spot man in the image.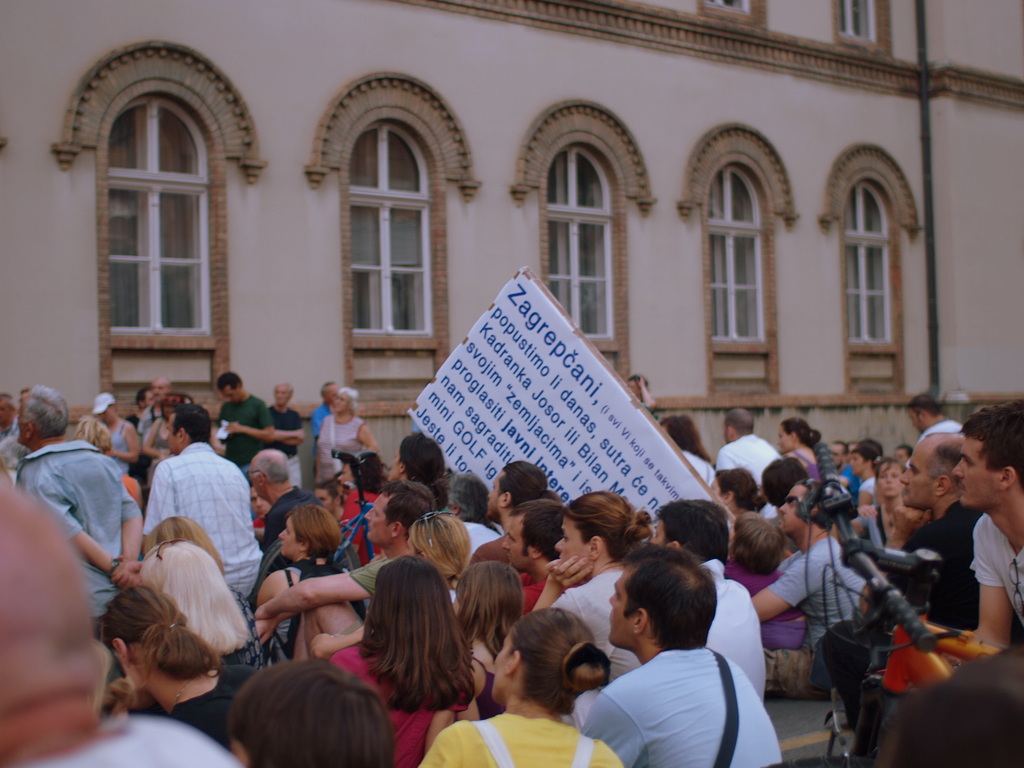
man found at <region>652, 495, 769, 699</region>.
